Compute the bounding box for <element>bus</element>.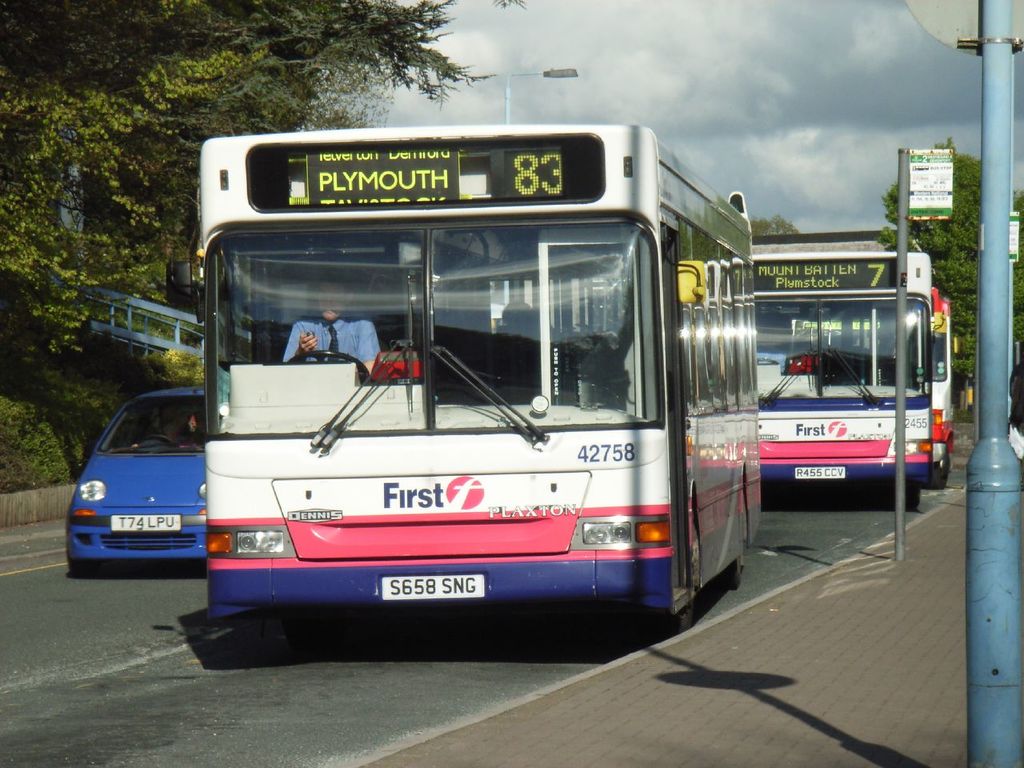
box=[929, 287, 962, 481].
